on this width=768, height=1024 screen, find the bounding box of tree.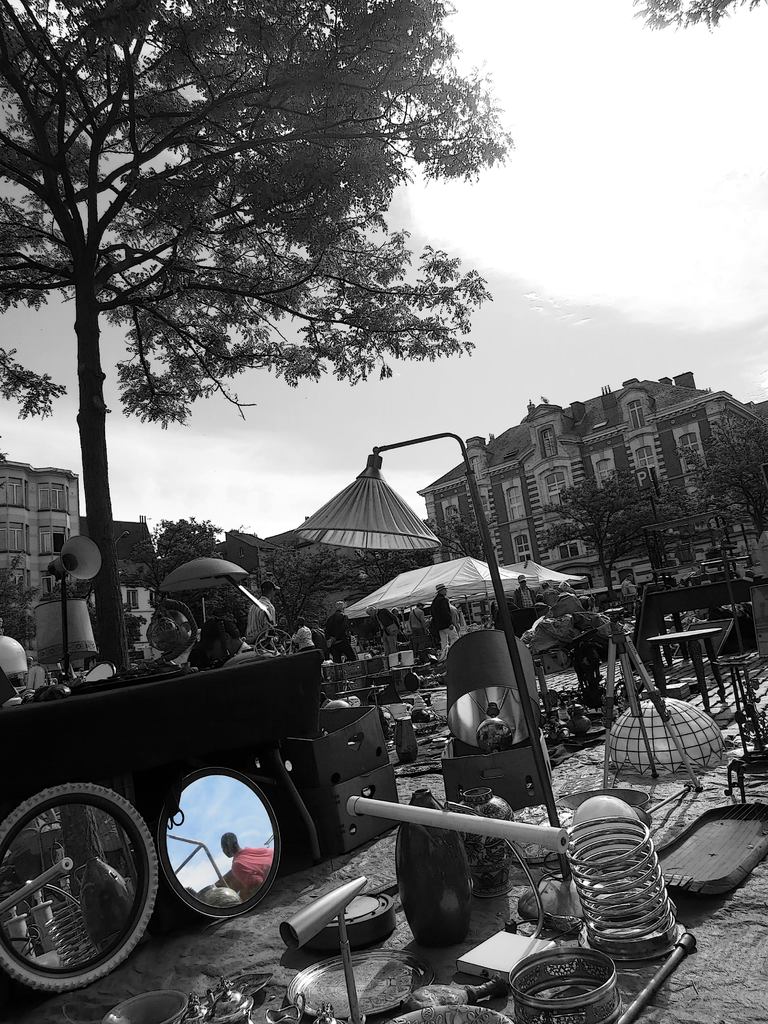
Bounding box: left=520, top=408, right=767, bottom=679.
